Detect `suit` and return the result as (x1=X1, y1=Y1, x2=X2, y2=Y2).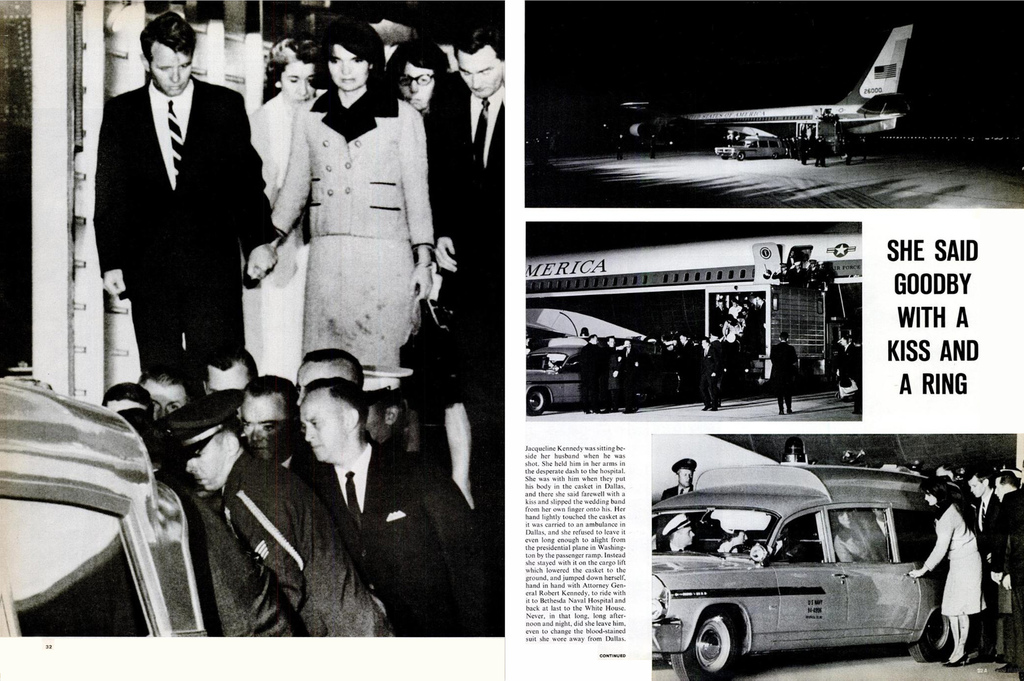
(x1=970, y1=494, x2=1007, y2=653).
